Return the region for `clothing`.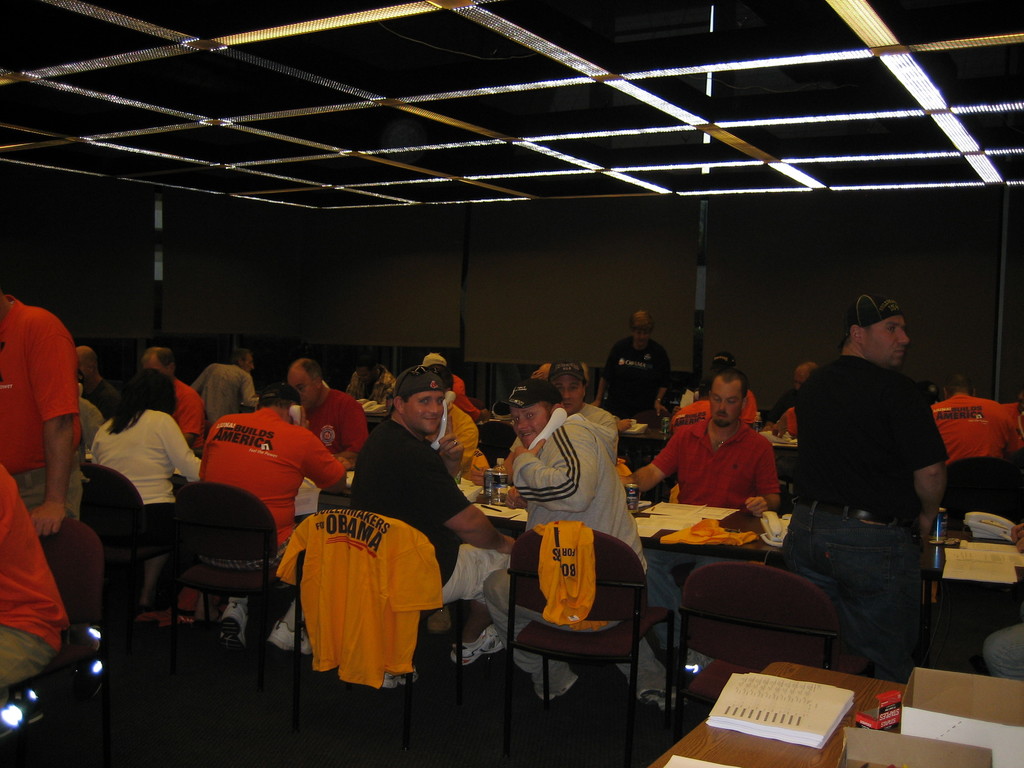
[0,294,82,531].
